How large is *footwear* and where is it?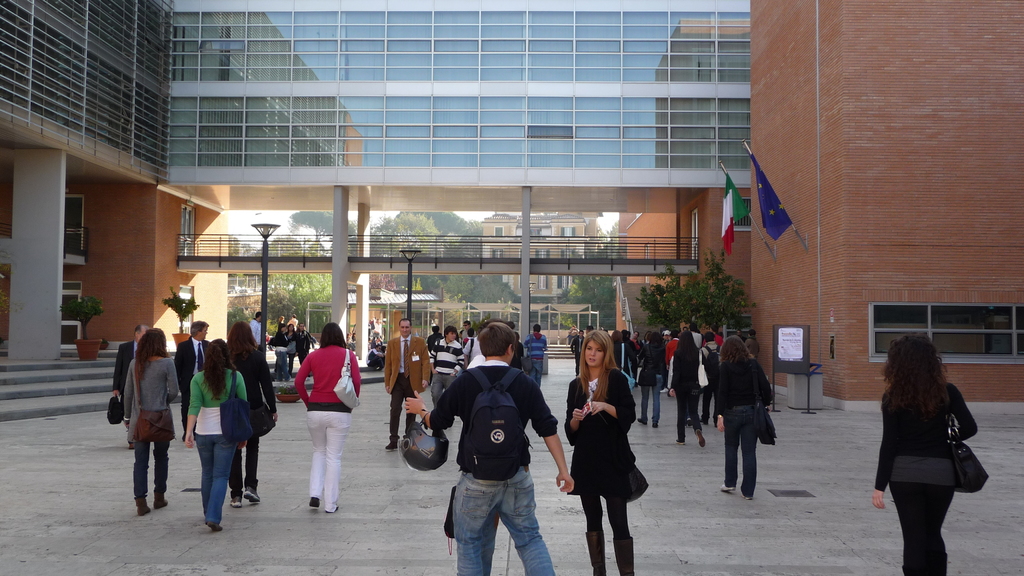
Bounding box: [left=694, top=428, right=707, bottom=449].
